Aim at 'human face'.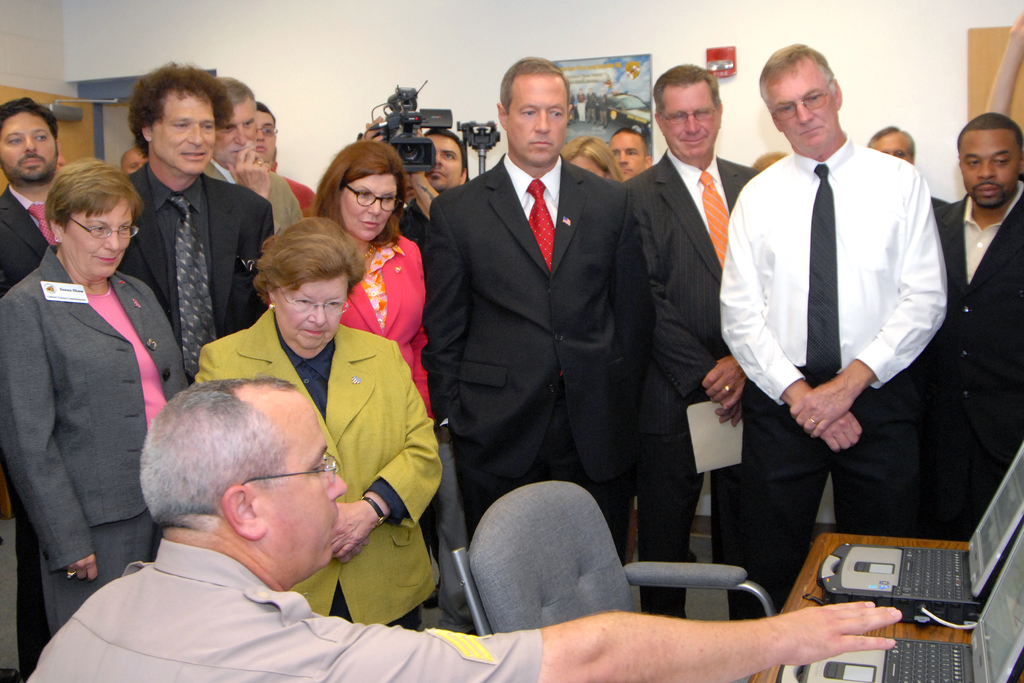
Aimed at box=[342, 173, 399, 241].
